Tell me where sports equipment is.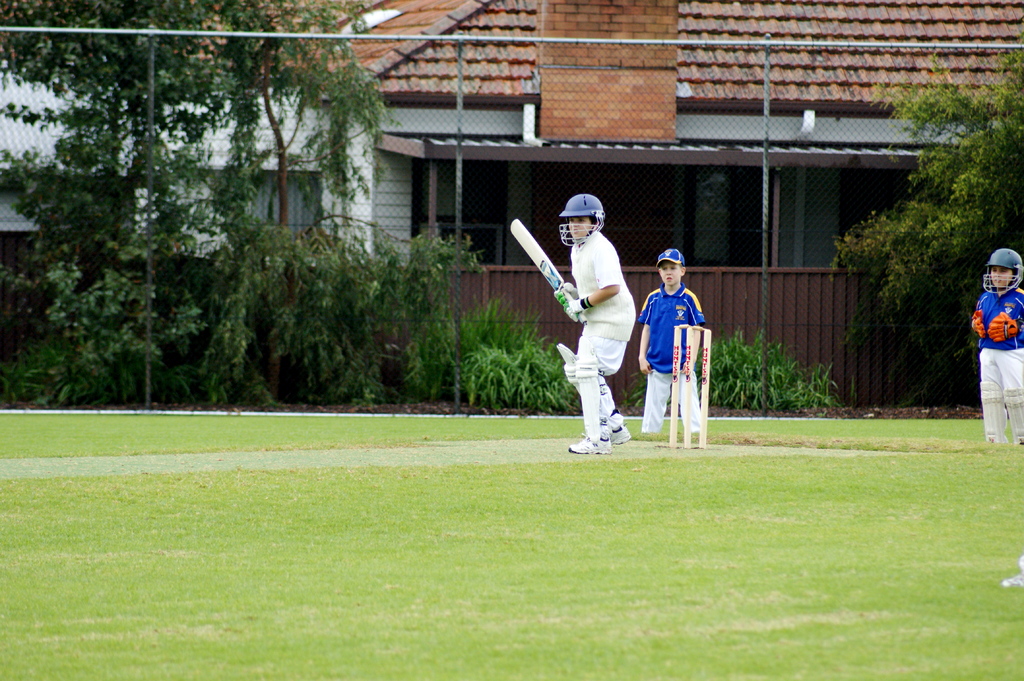
sports equipment is at bbox=[575, 346, 609, 443].
